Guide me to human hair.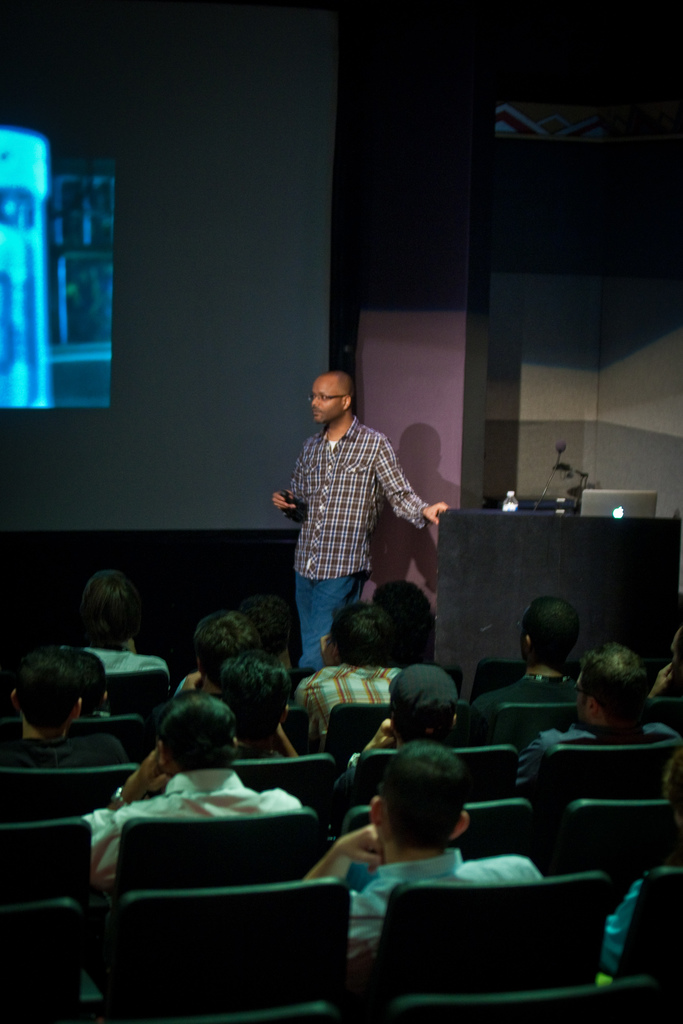
Guidance: bbox=(64, 567, 140, 650).
